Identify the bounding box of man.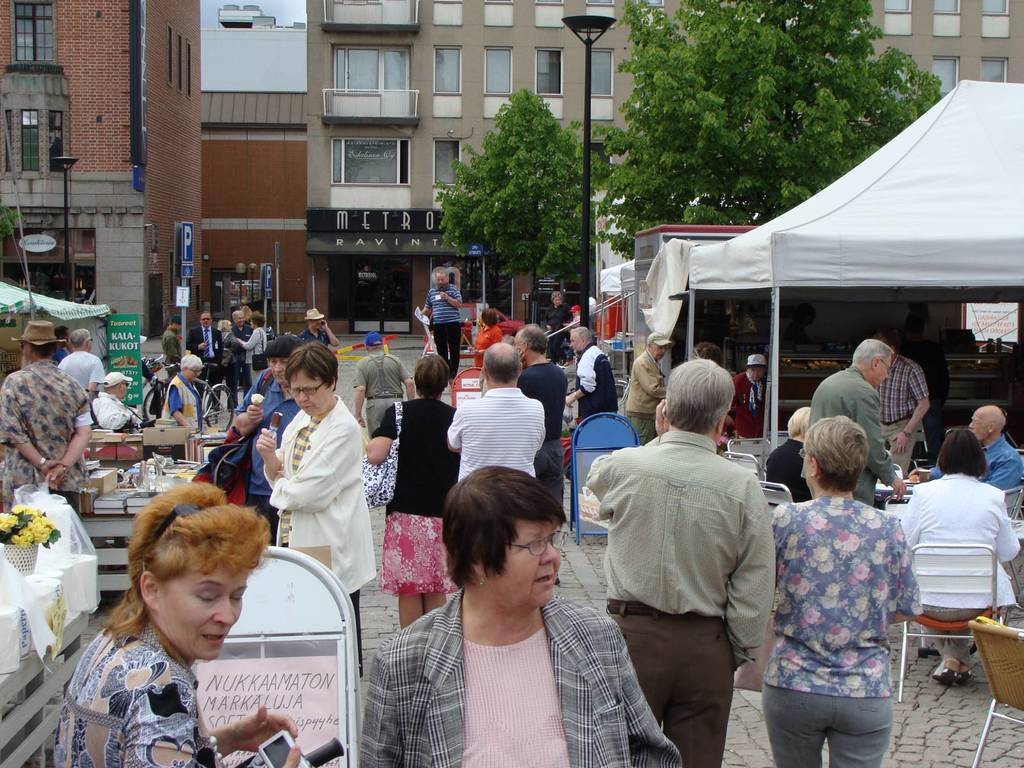
bbox=(510, 323, 566, 516).
